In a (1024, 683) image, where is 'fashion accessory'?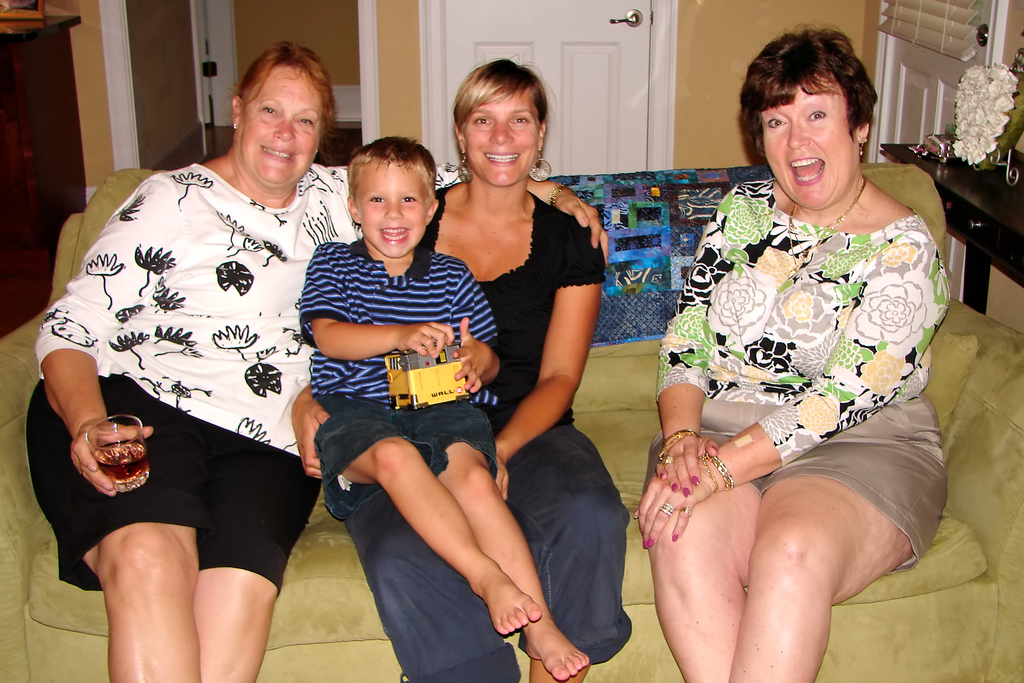
x1=658 y1=429 x2=698 y2=461.
